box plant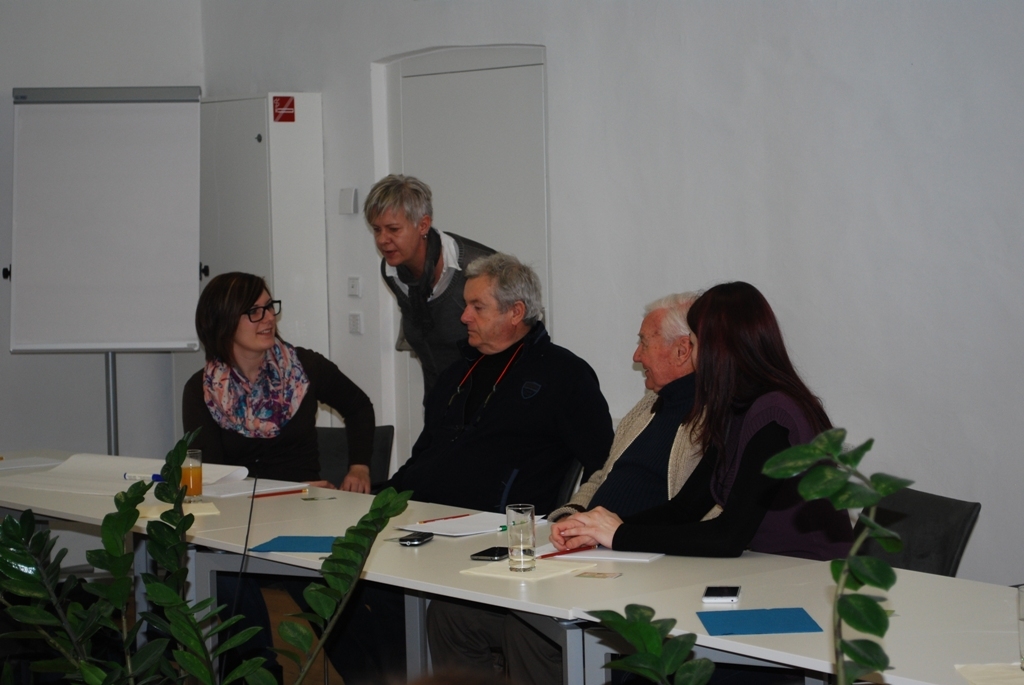
bbox=(594, 425, 919, 684)
